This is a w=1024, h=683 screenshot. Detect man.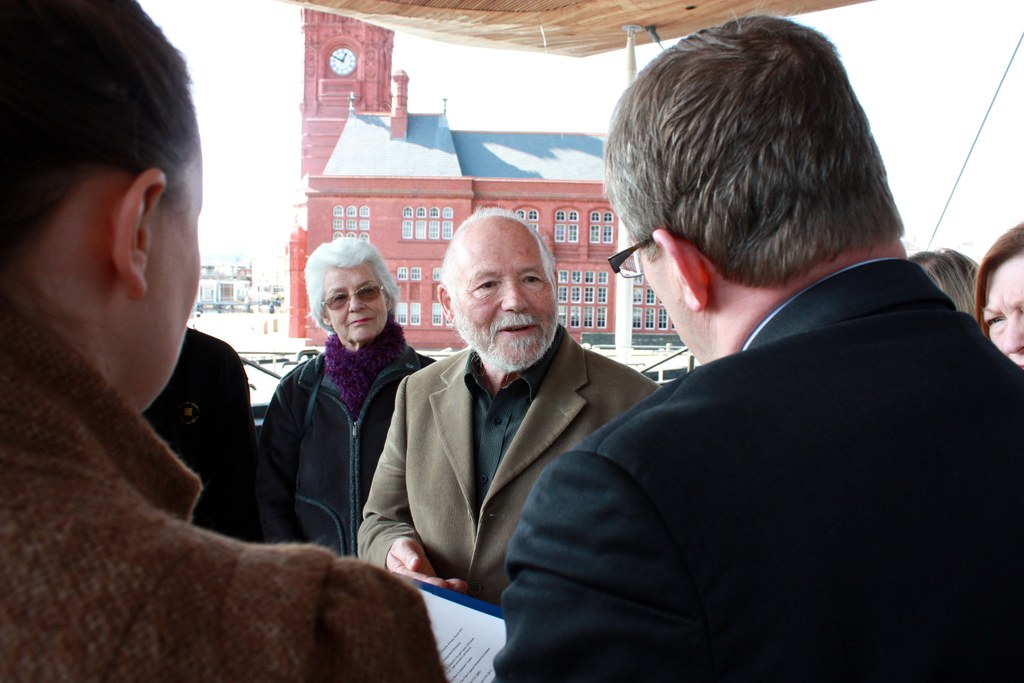
crop(513, 41, 1019, 670).
